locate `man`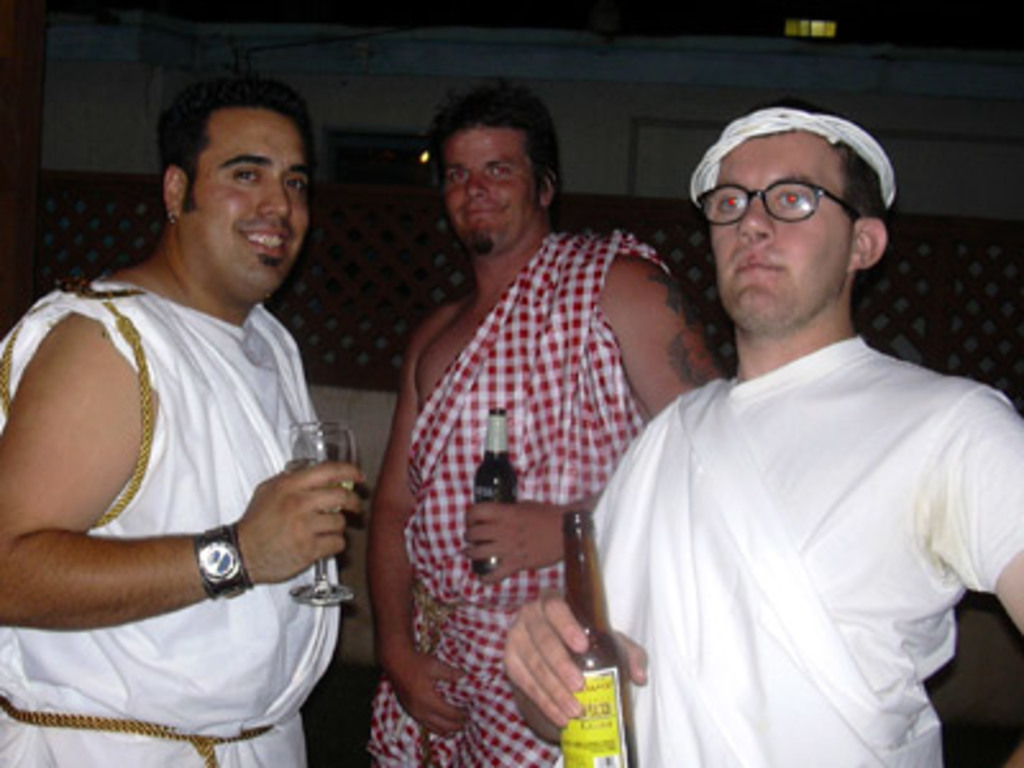
[499, 97, 1021, 765]
